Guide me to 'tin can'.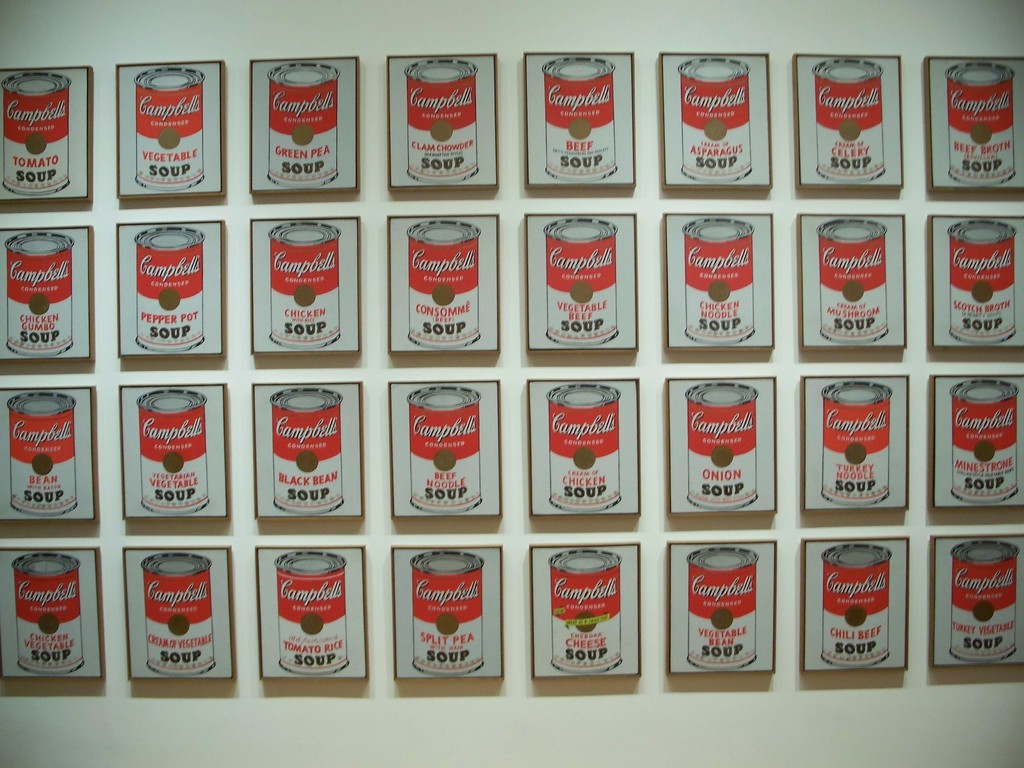
Guidance: rect(404, 382, 484, 517).
